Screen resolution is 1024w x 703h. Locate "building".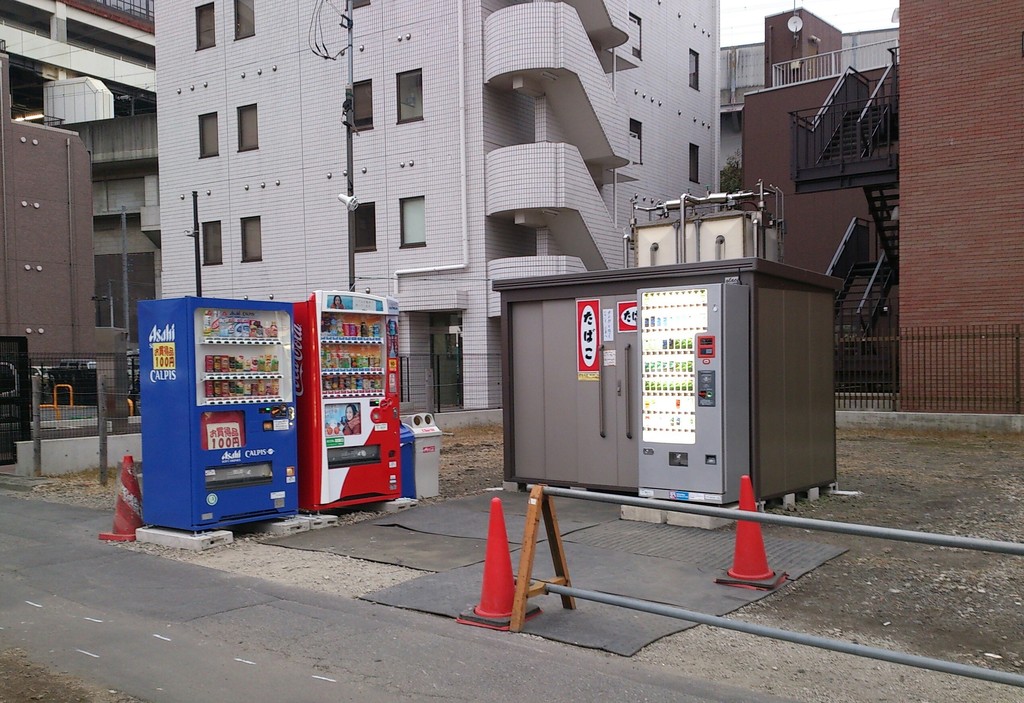
select_region(152, 0, 717, 421).
